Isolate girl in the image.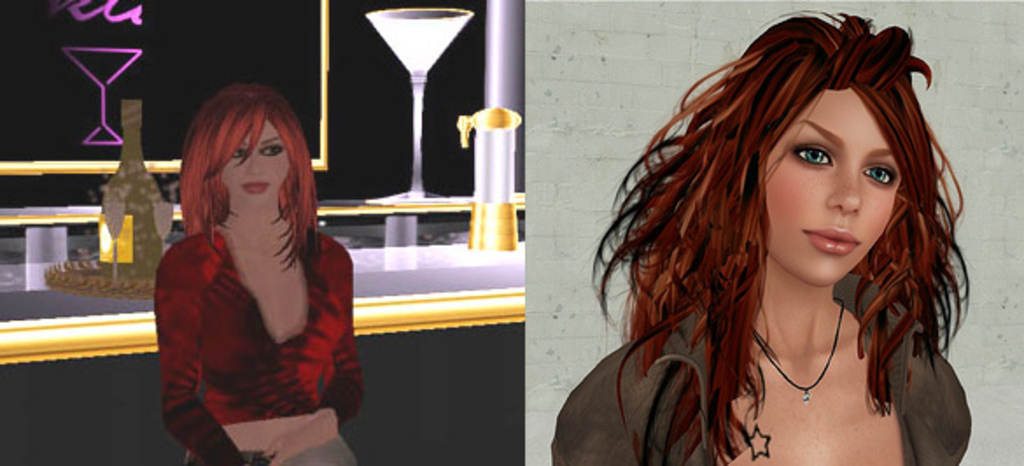
Isolated region: [151, 88, 371, 464].
